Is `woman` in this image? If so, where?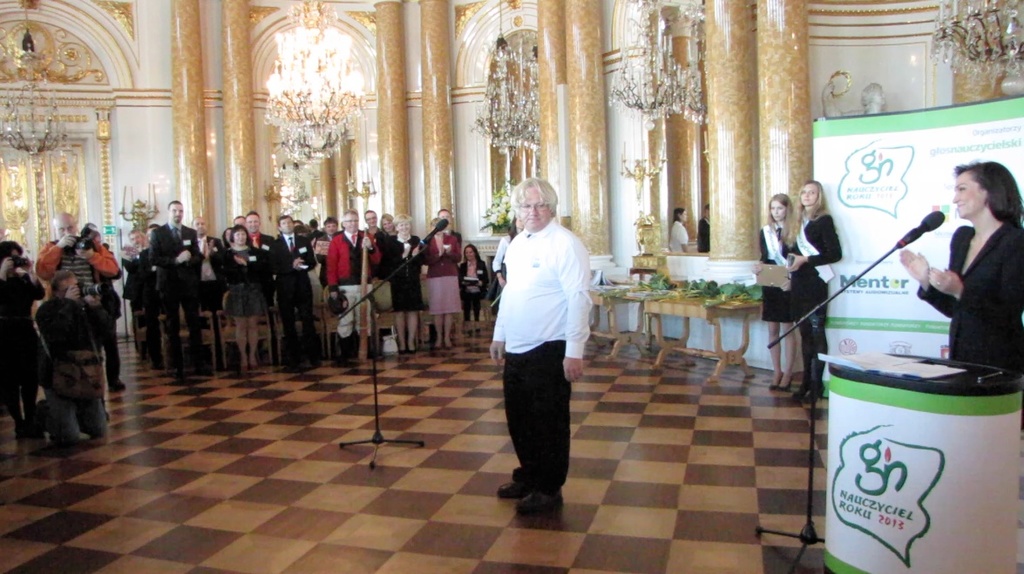
Yes, at 912/153/1019/388.
